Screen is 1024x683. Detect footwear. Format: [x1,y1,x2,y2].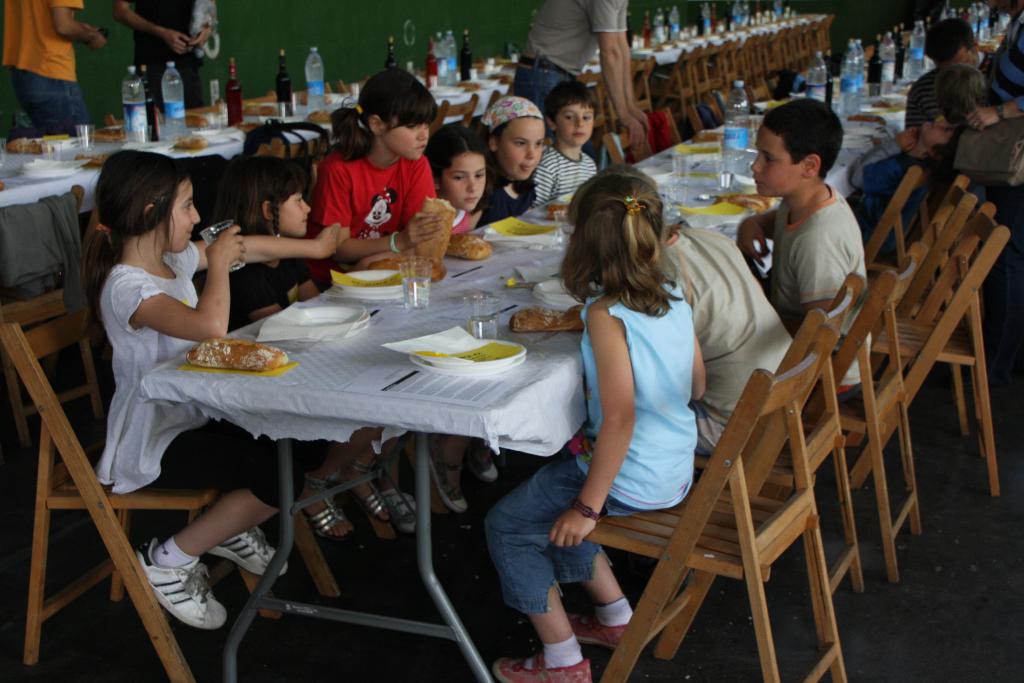
[571,607,630,649].
